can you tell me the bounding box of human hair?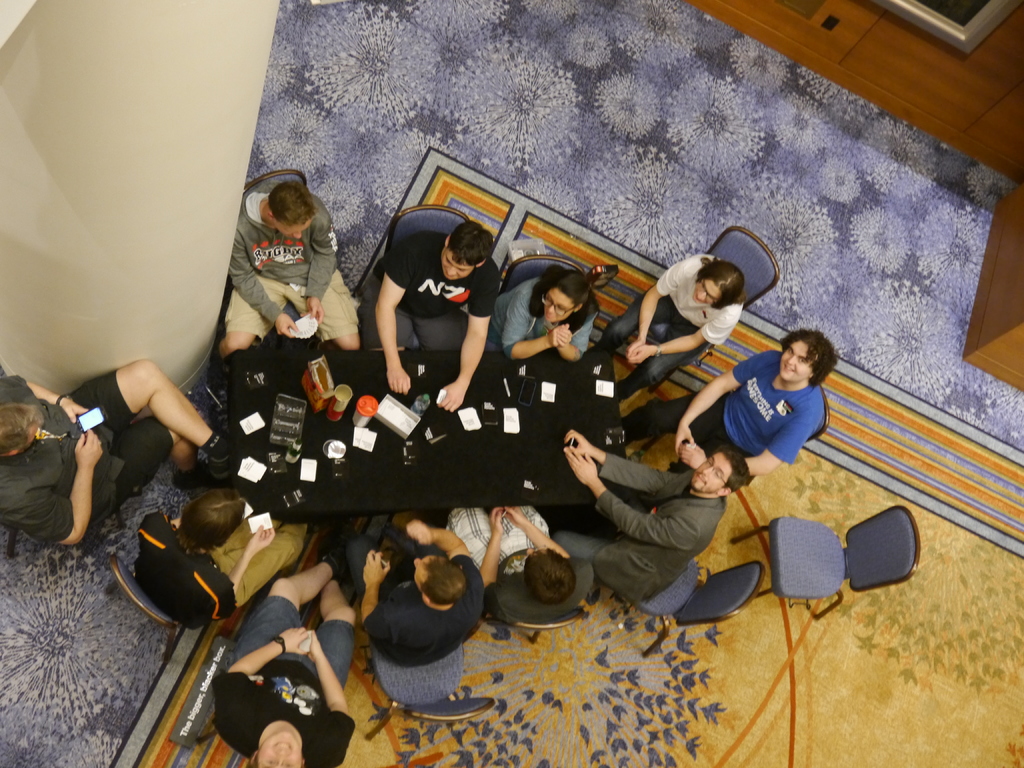
(x1=780, y1=328, x2=840, y2=390).
